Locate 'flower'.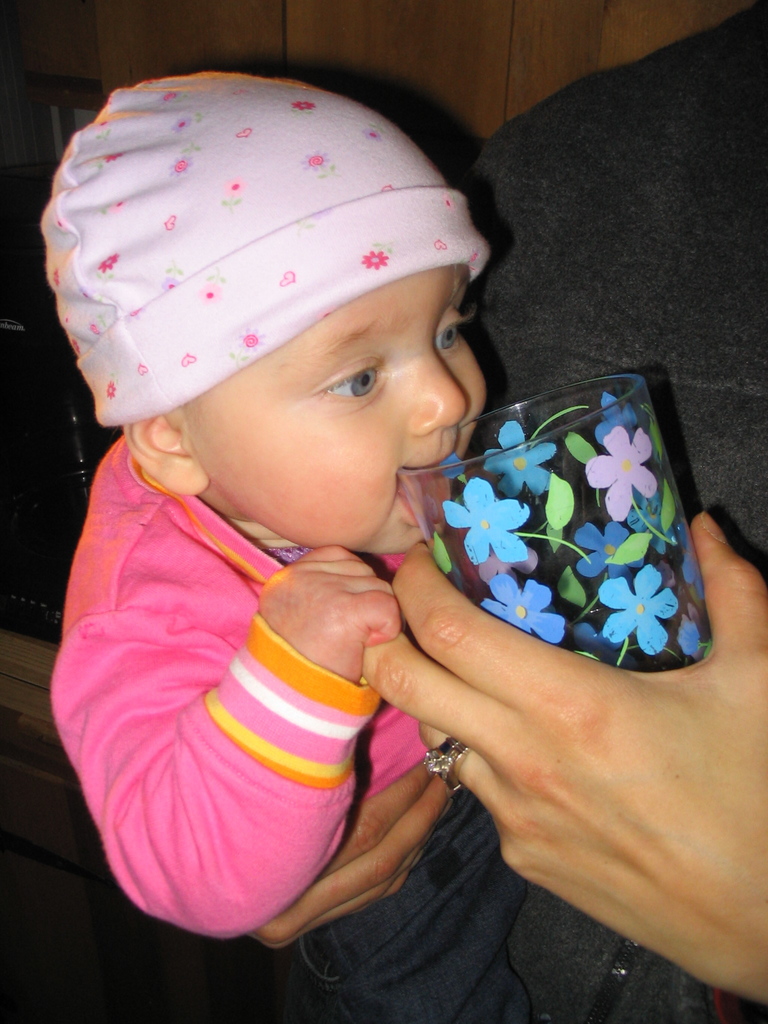
Bounding box: <region>577, 515, 632, 580</region>.
